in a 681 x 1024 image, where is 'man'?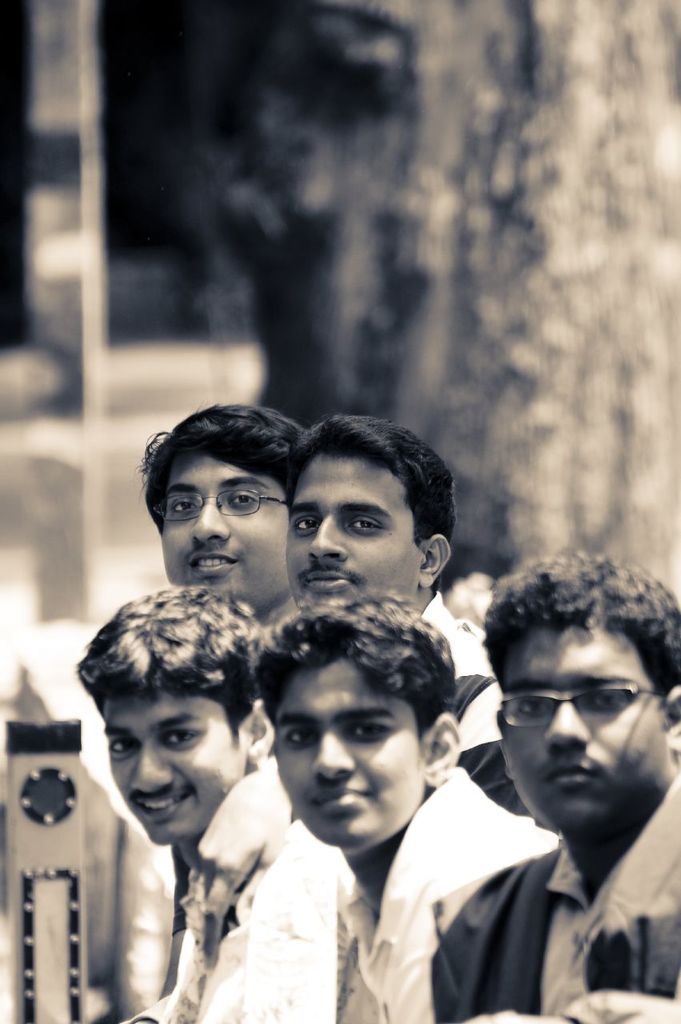
(94, 560, 322, 1016).
